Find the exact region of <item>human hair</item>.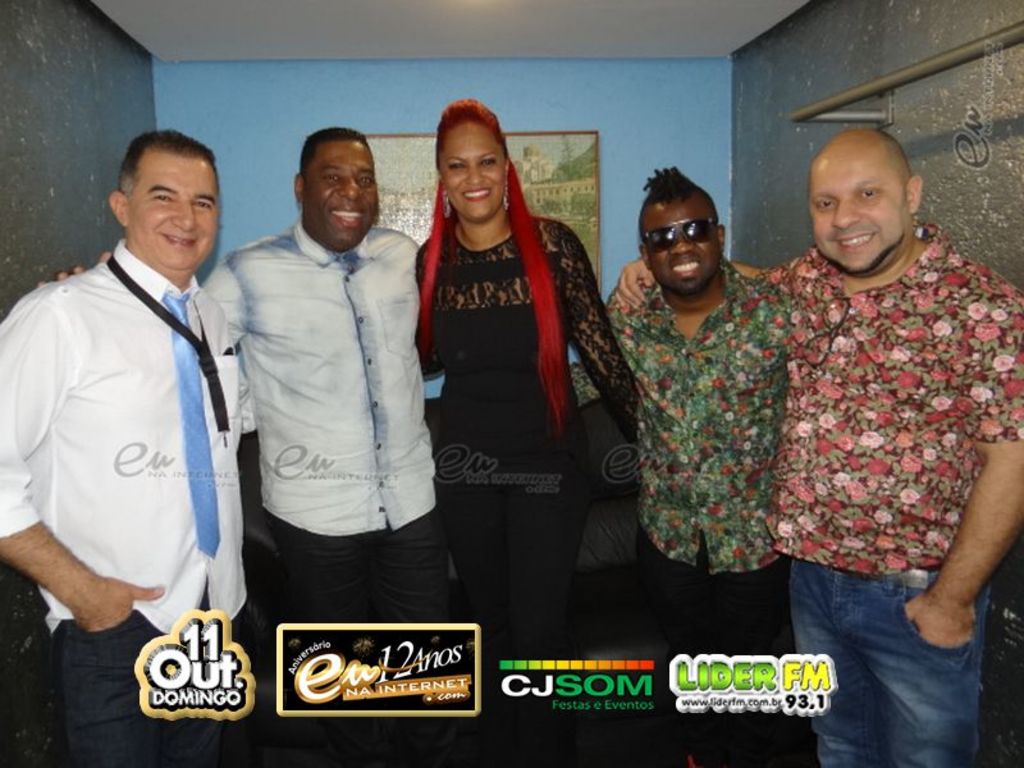
Exact region: crop(413, 92, 575, 426).
